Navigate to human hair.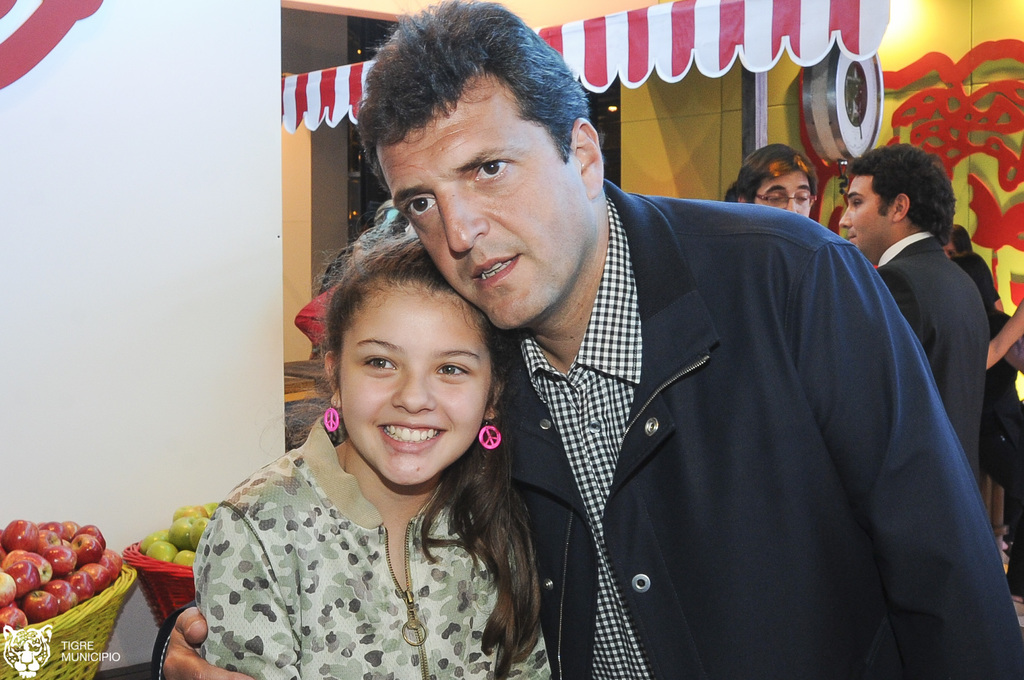
Navigation target: x1=316 y1=243 x2=531 y2=667.
